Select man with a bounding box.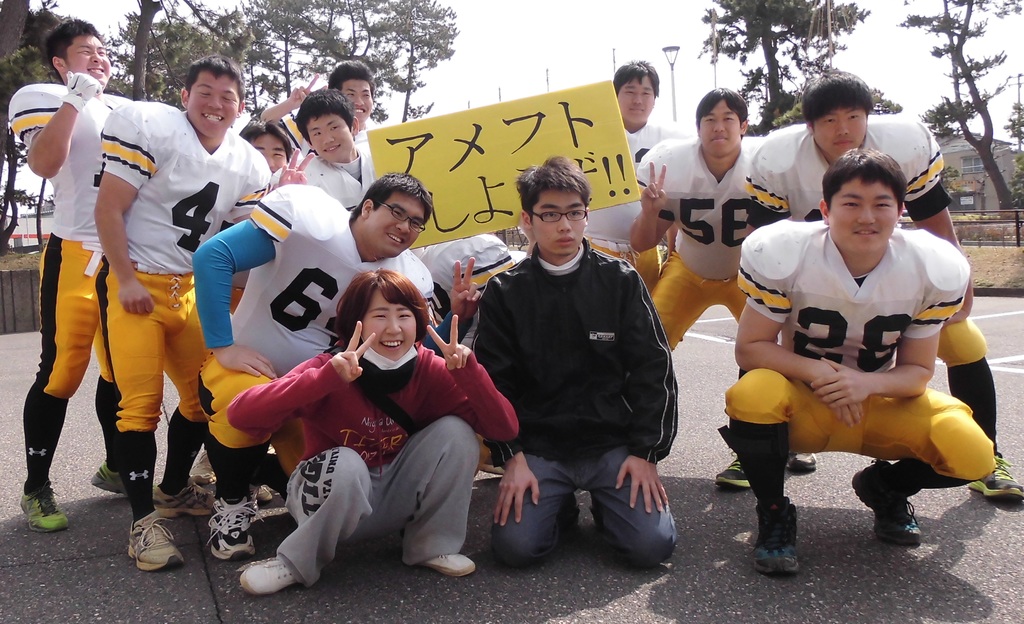
box(91, 51, 271, 572).
